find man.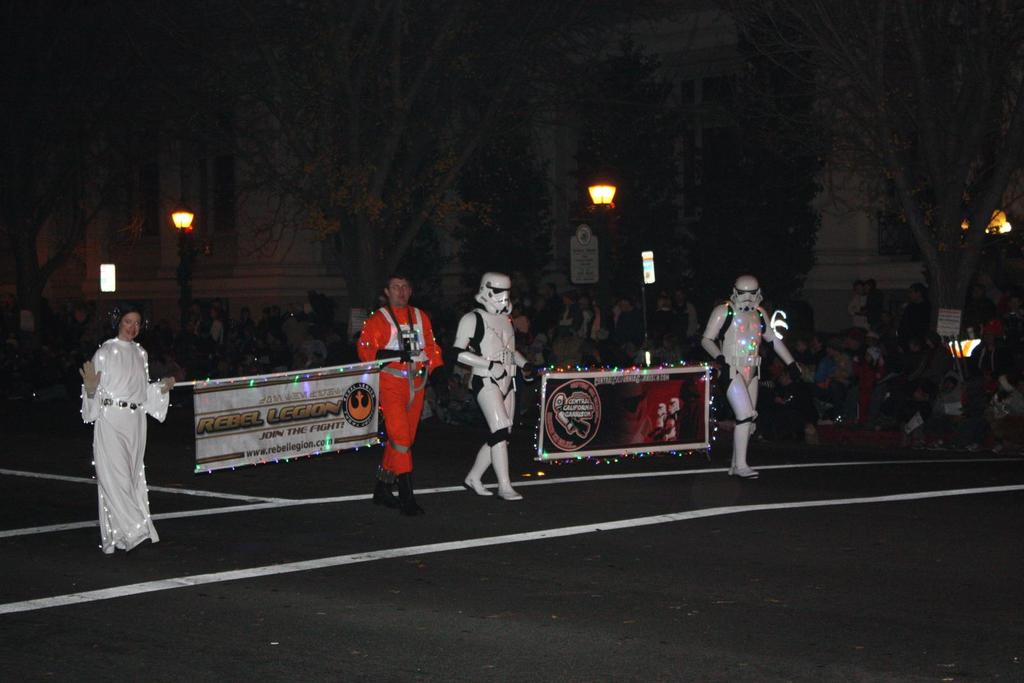
box=[70, 294, 168, 560].
